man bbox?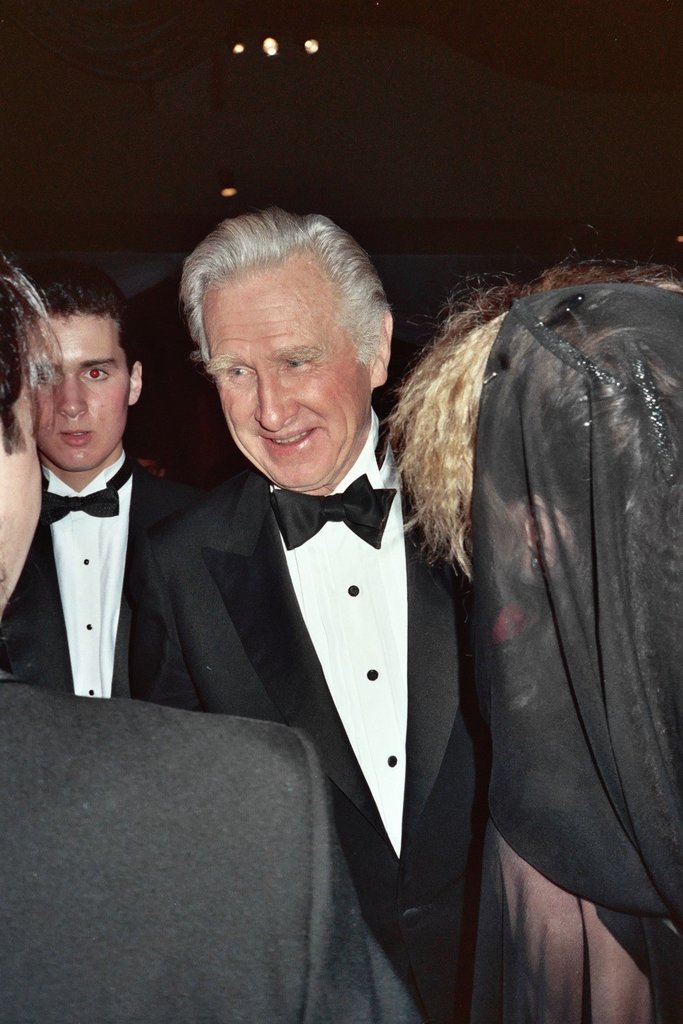
box(0, 253, 419, 1023)
